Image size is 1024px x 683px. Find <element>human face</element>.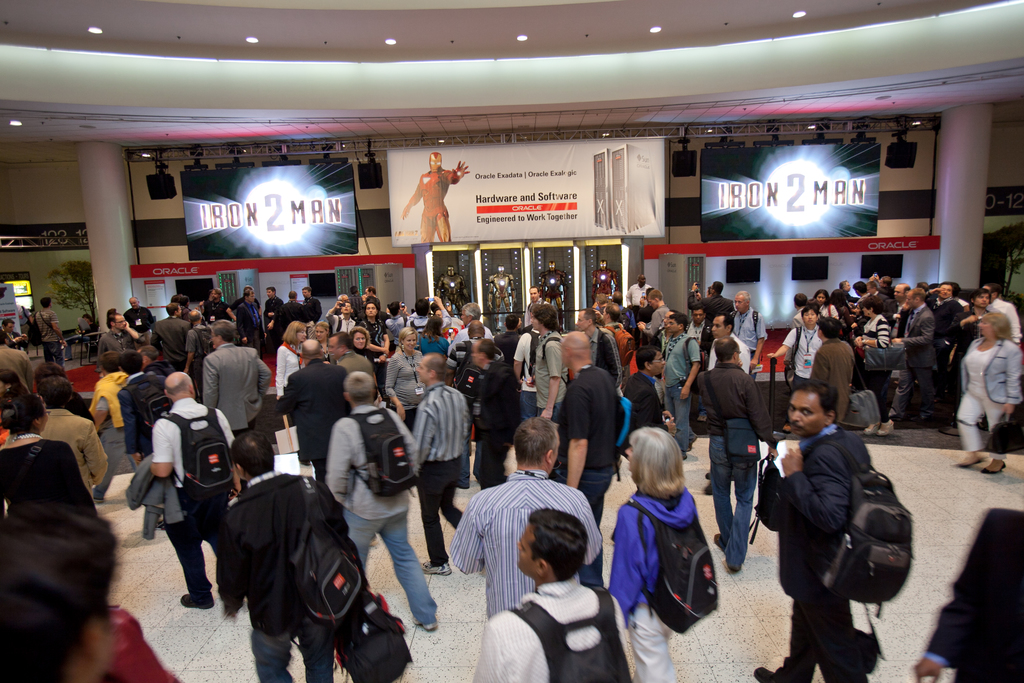
detection(867, 284, 876, 296).
